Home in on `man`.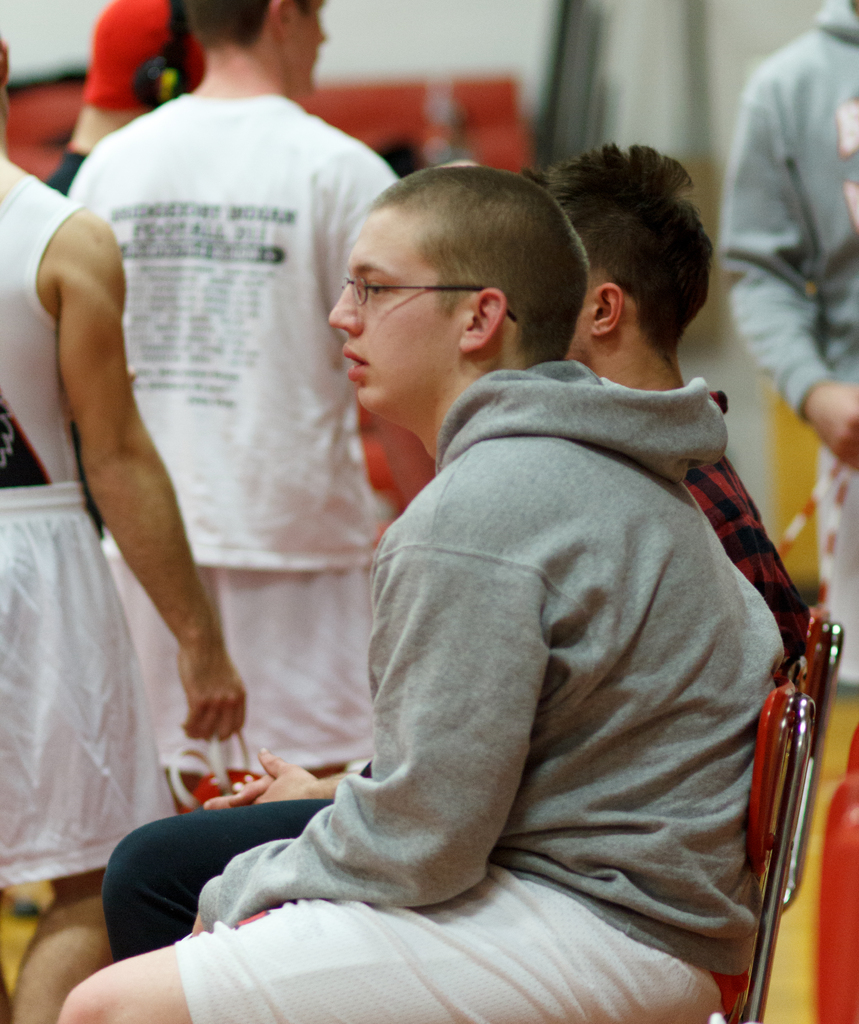
Homed in at x1=111 y1=138 x2=804 y2=972.
